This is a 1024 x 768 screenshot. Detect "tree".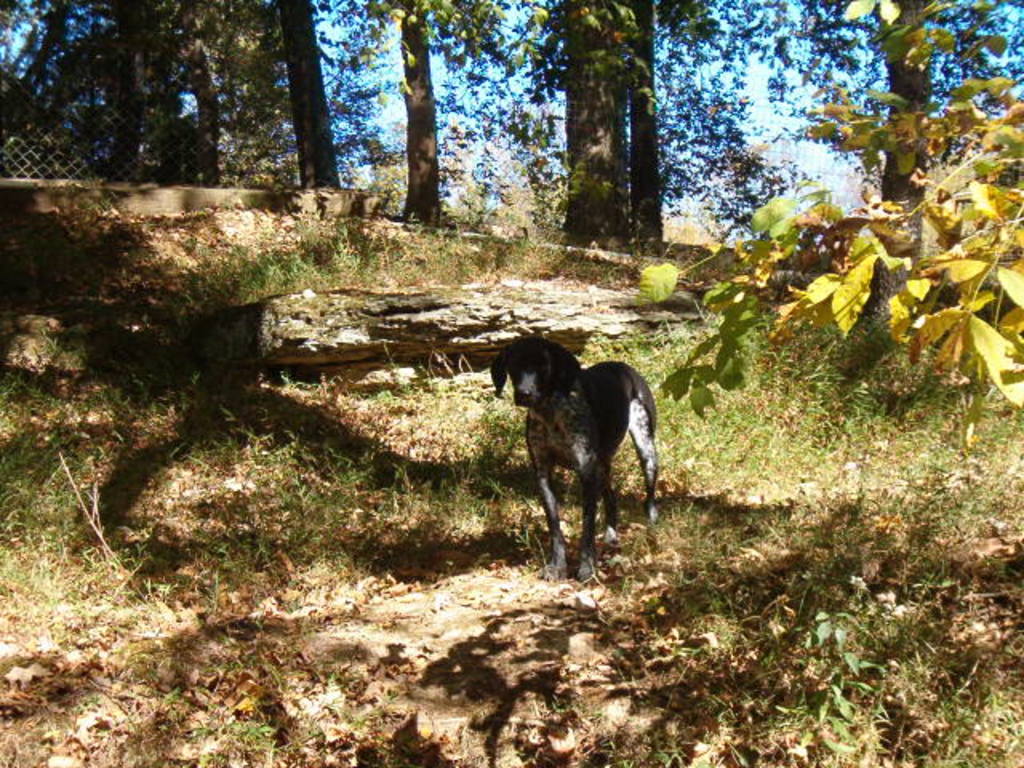
bbox=[272, 0, 339, 184].
